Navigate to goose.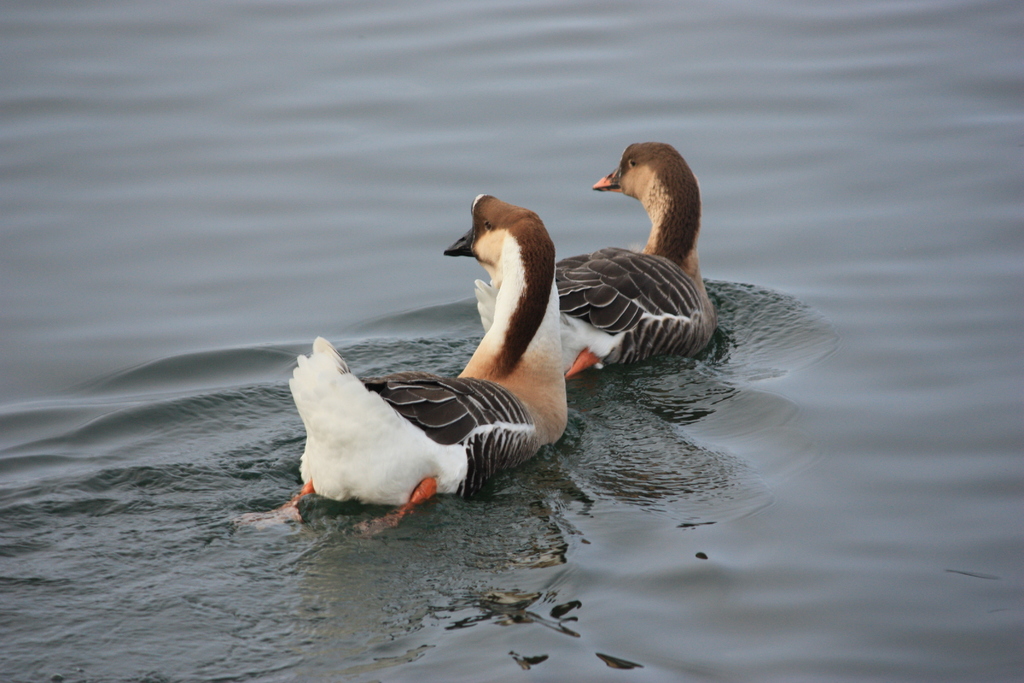
Navigation target: 541:147:719:388.
